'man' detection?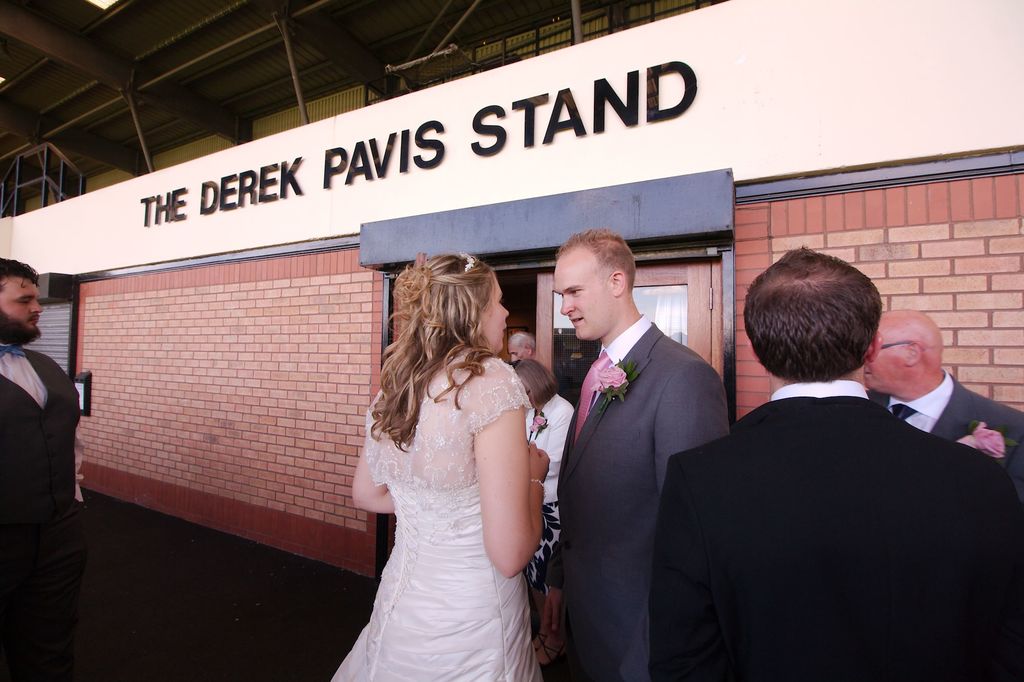
locate(640, 259, 1023, 663)
